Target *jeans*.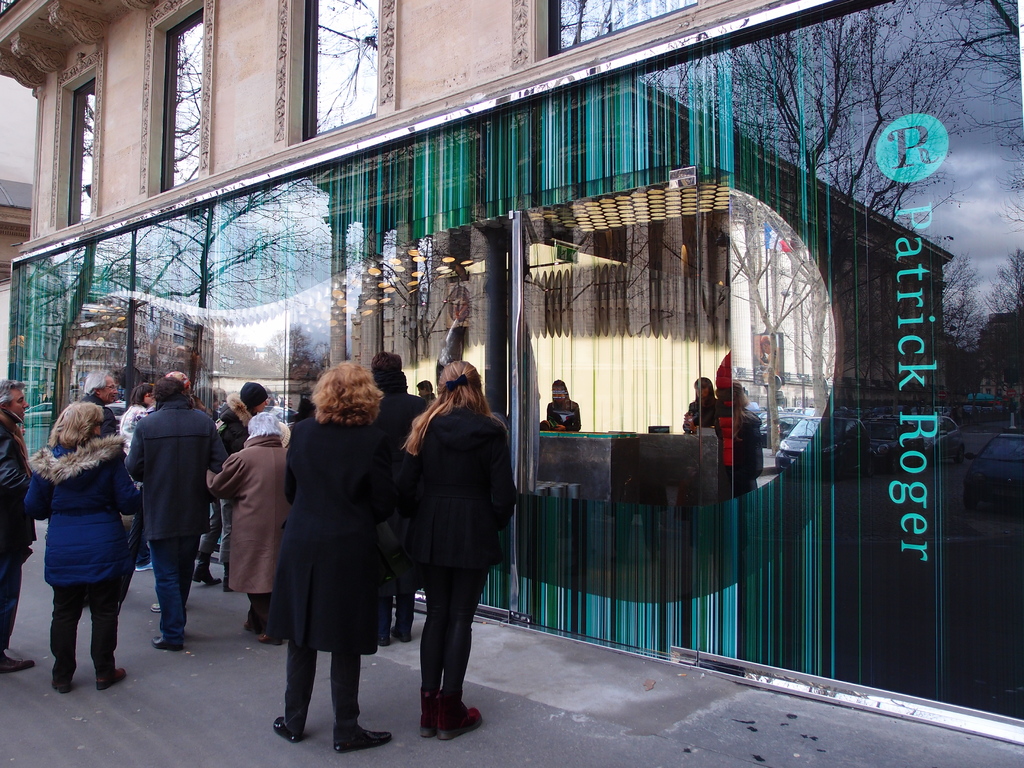
Target region: detection(380, 574, 413, 641).
